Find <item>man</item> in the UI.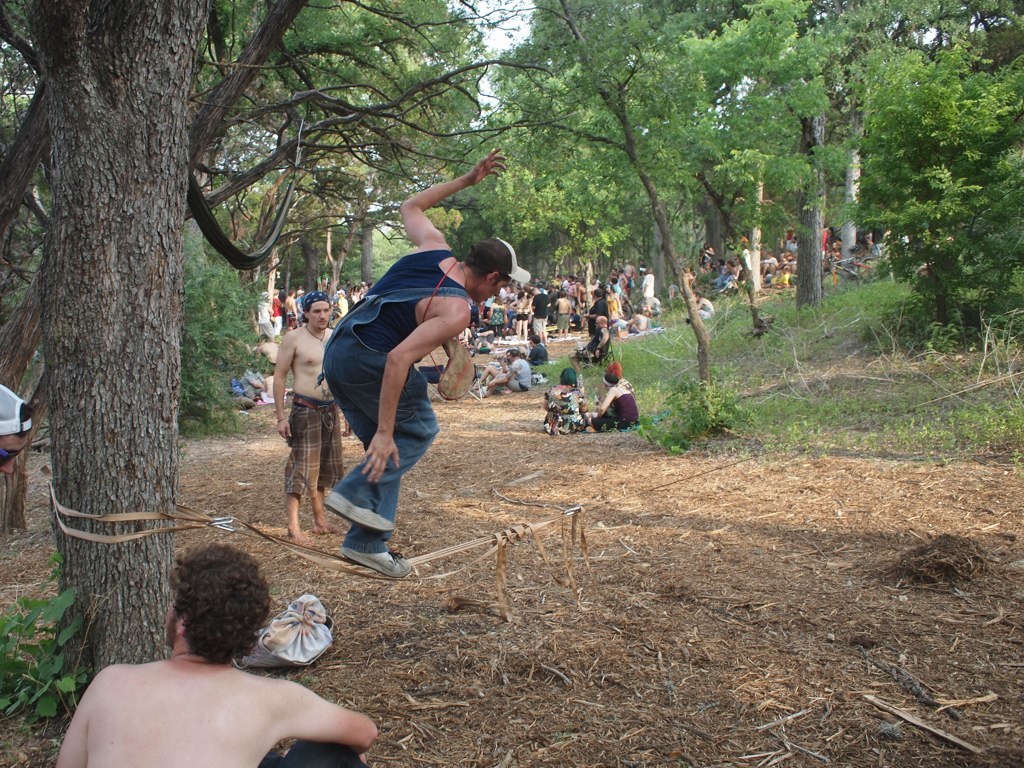
UI element at <region>482, 347, 530, 396</region>.
